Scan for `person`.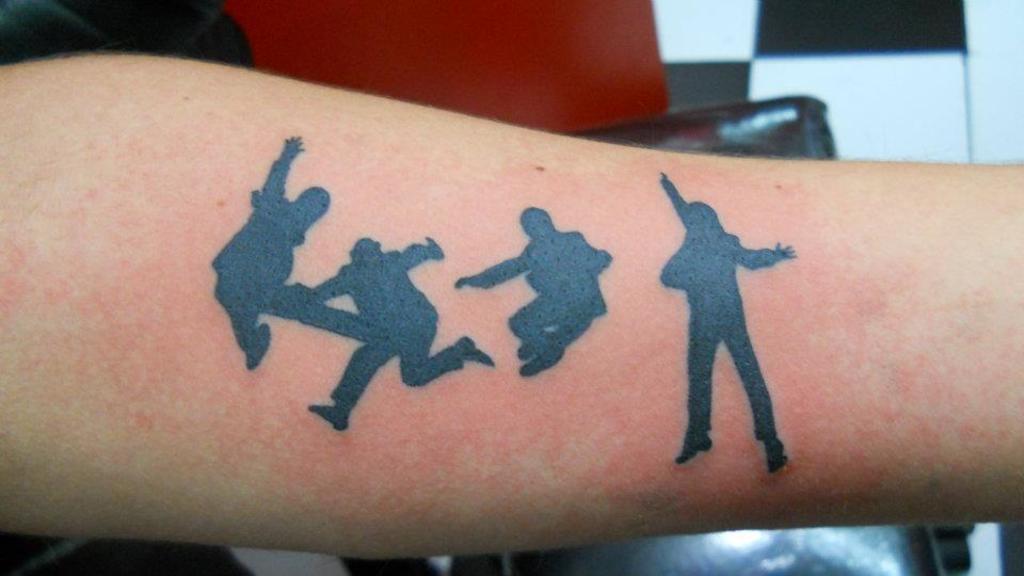
Scan result: [left=649, top=167, right=797, bottom=466].
